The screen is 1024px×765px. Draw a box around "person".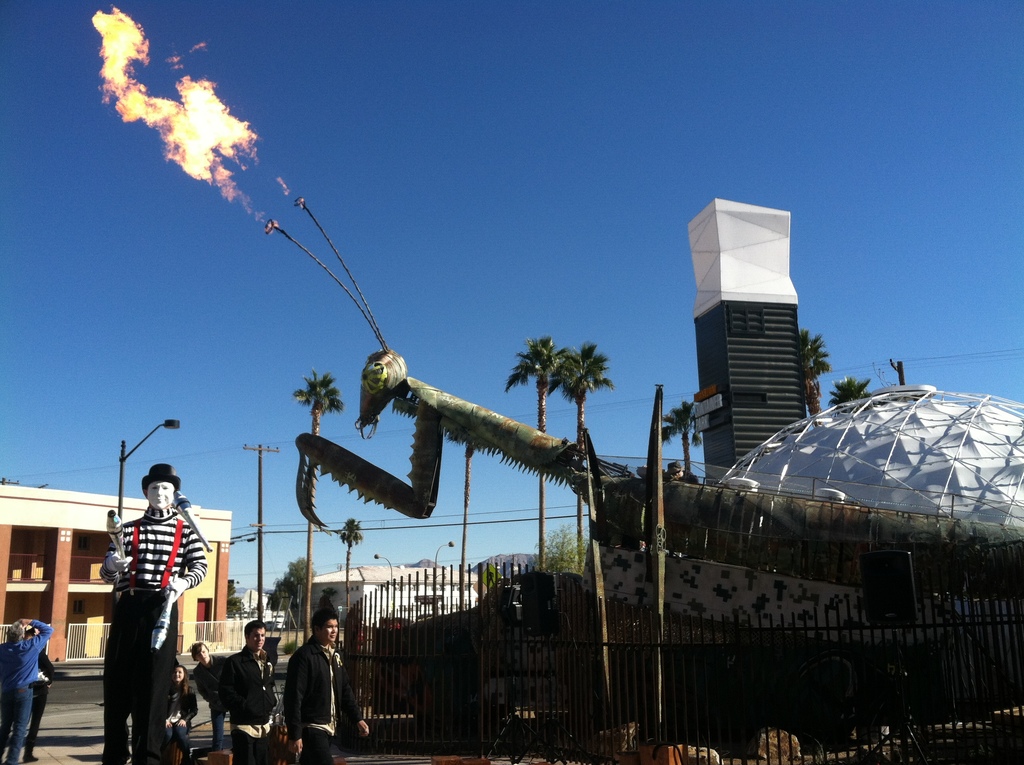
l=193, t=645, r=230, b=761.
